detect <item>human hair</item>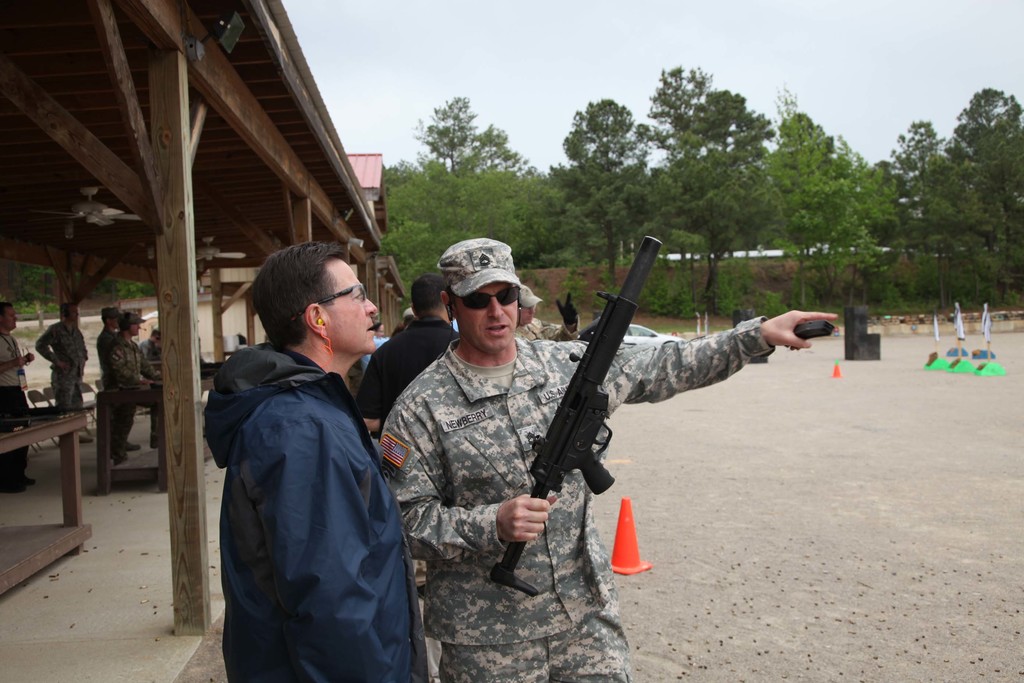
{"left": 247, "top": 253, "right": 367, "bottom": 352}
